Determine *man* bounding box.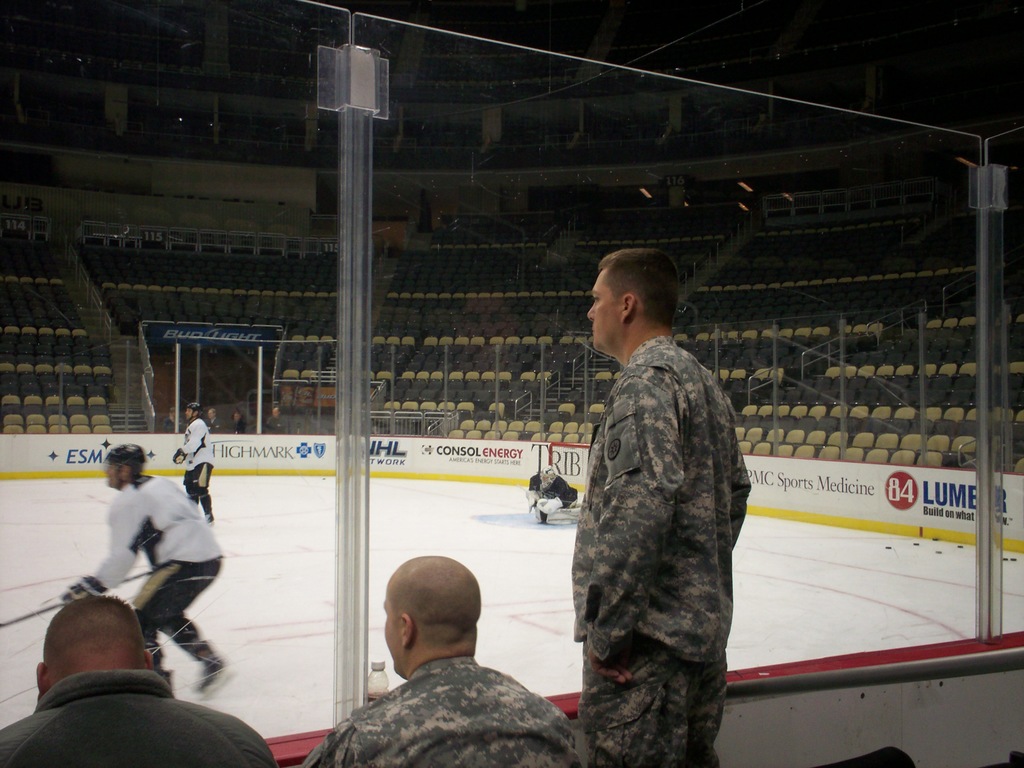
Determined: 170/399/216/524.
